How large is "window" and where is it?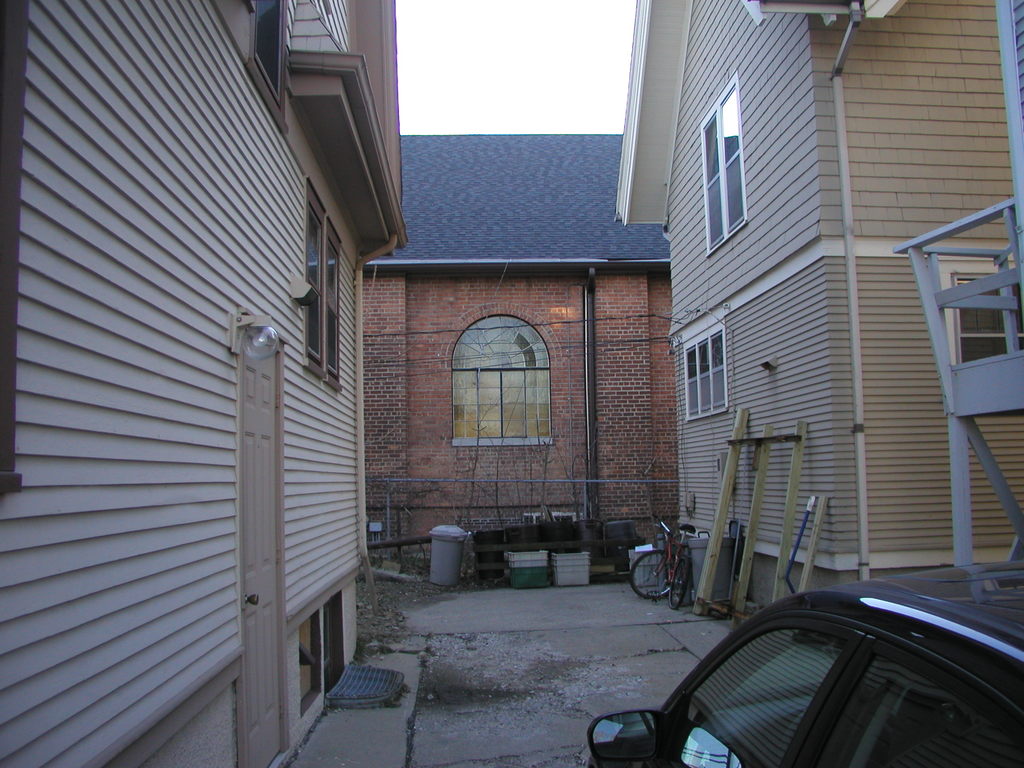
Bounding box: locate(451, 311, 556, 450).
